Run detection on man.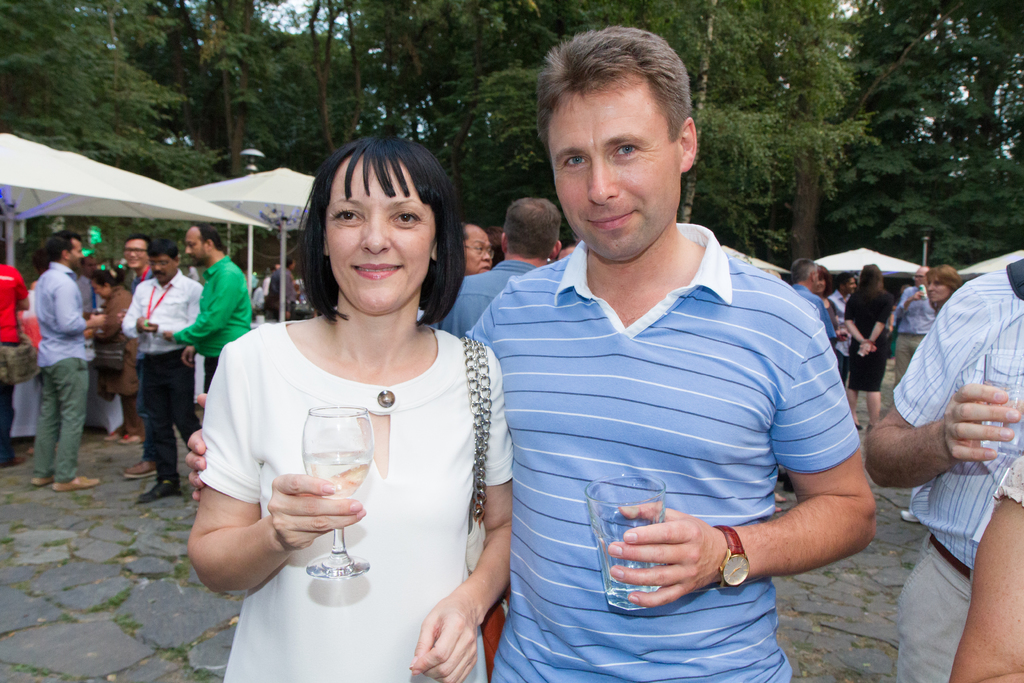
Result: [x1=0, y1=254, x2=28, y2=459].
